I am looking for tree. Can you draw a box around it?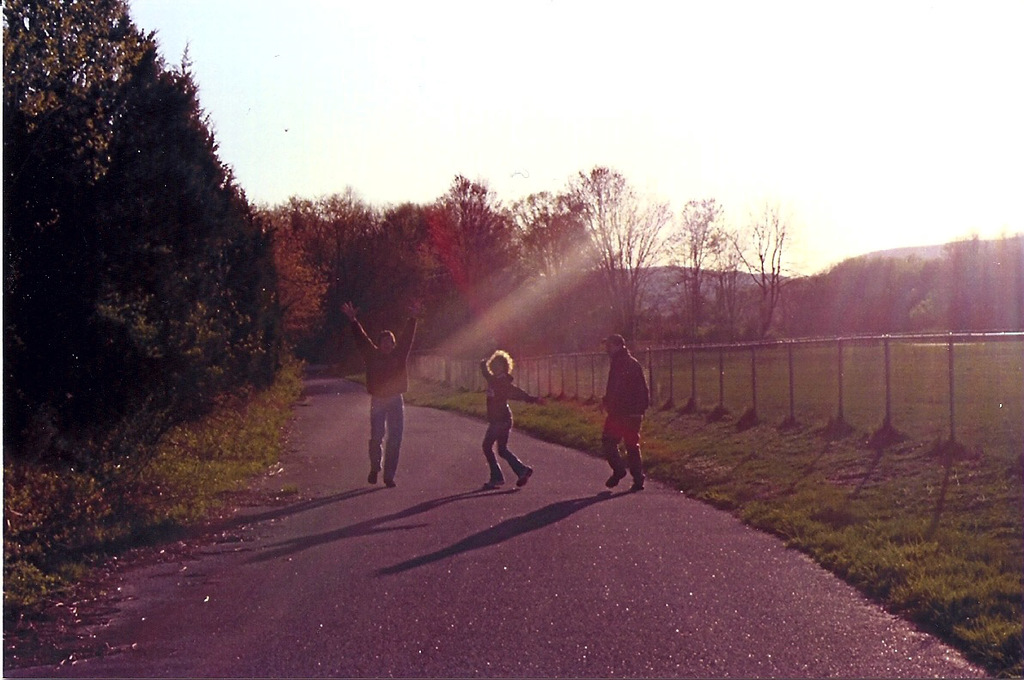
Sure, the bounding box is bbox=(261, 214, 324, 354).
